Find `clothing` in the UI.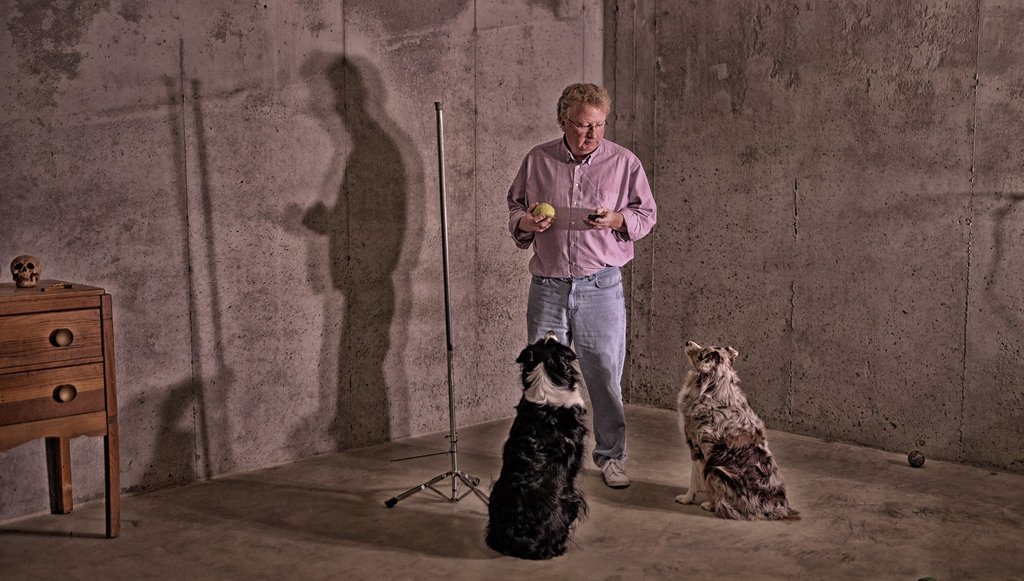
UI element at locate(506, 95, 654, 429).
